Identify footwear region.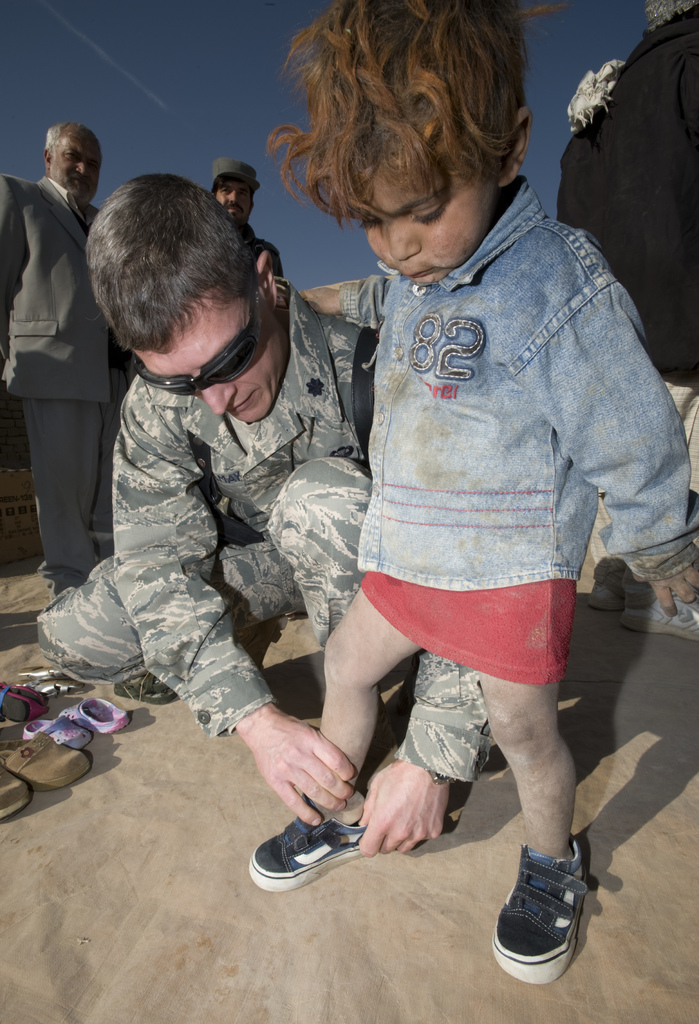
Region: 0, 762, 32, 825.
